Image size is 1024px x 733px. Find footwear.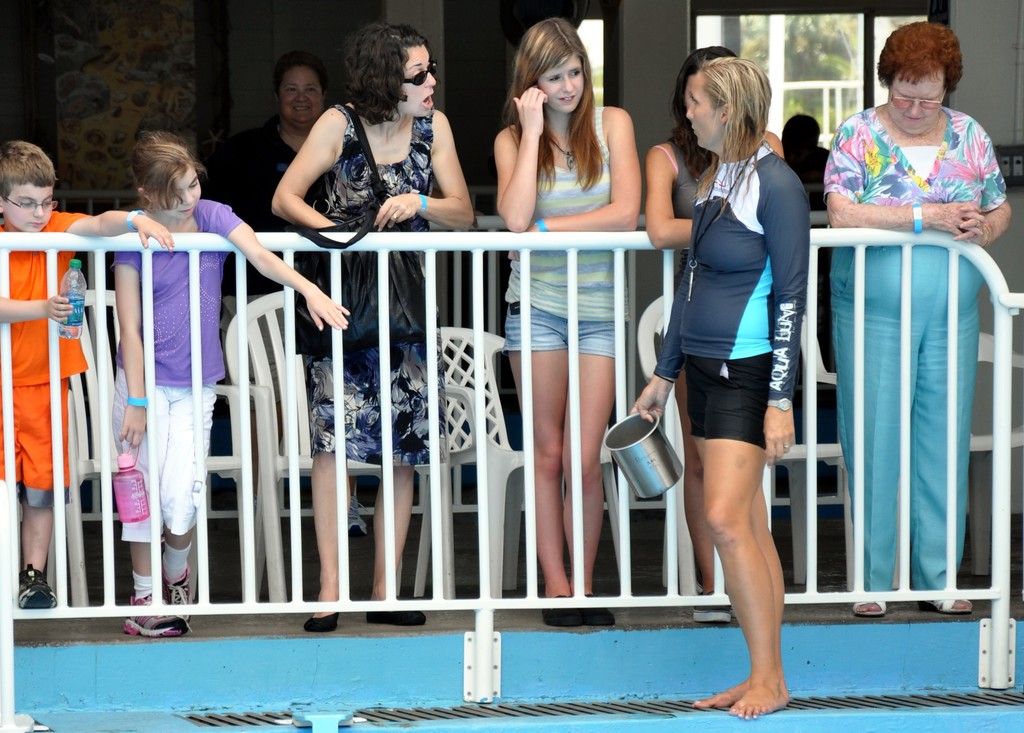
left=583, top=595, right=617, bottom=627.
